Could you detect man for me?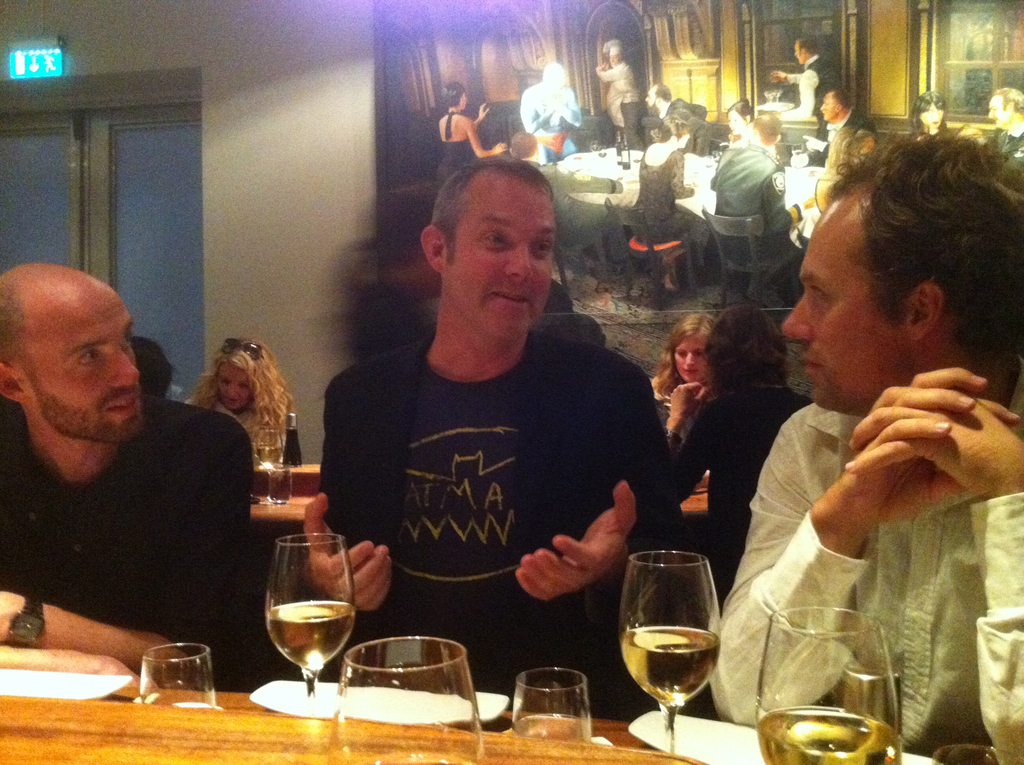
Detection result: BBox(595, 38, 639, 133).
